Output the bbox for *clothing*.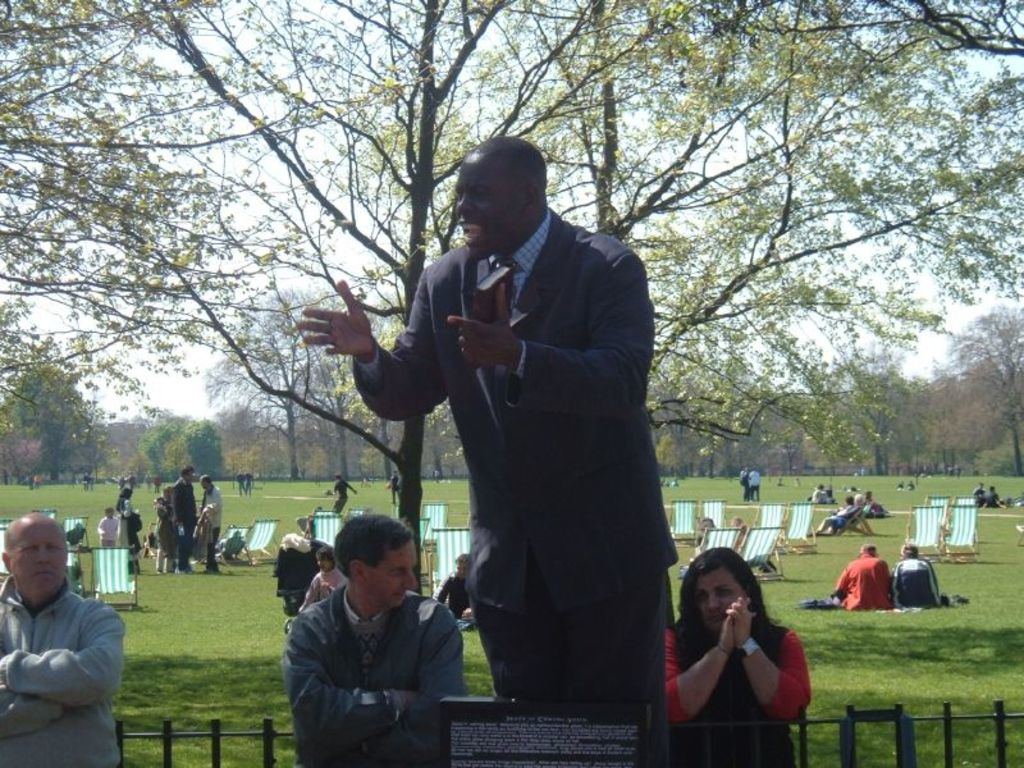
l=833, t=554, r=893, b=611.
